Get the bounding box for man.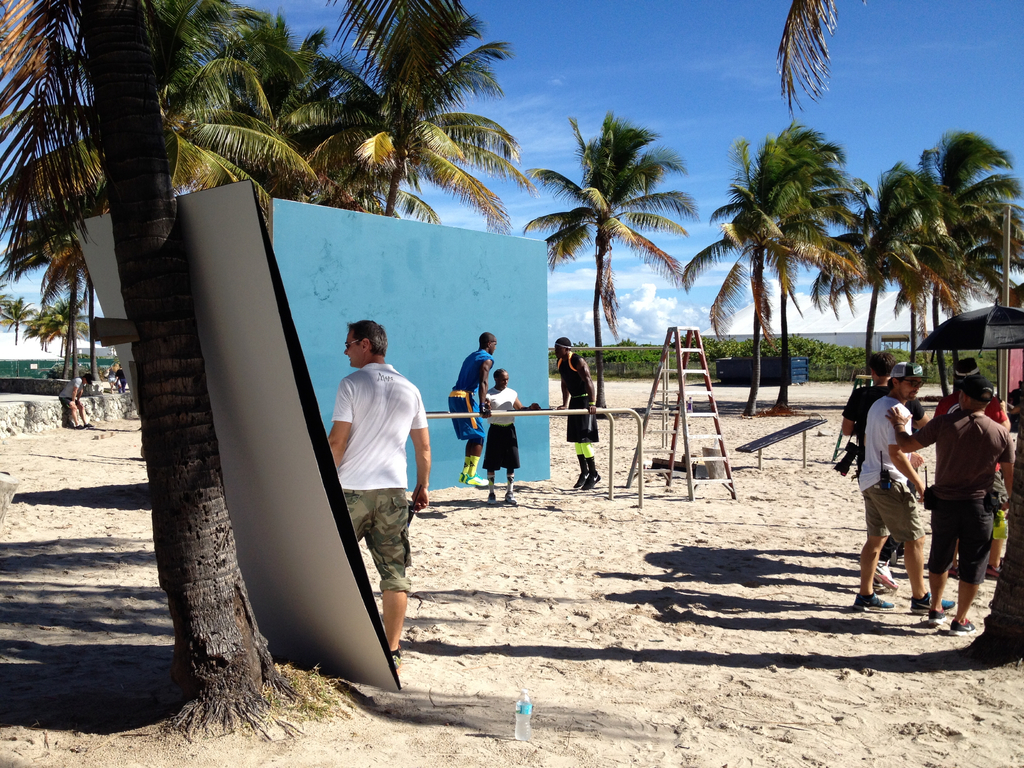
[left=449, top=331, right=493, bottom=491].
